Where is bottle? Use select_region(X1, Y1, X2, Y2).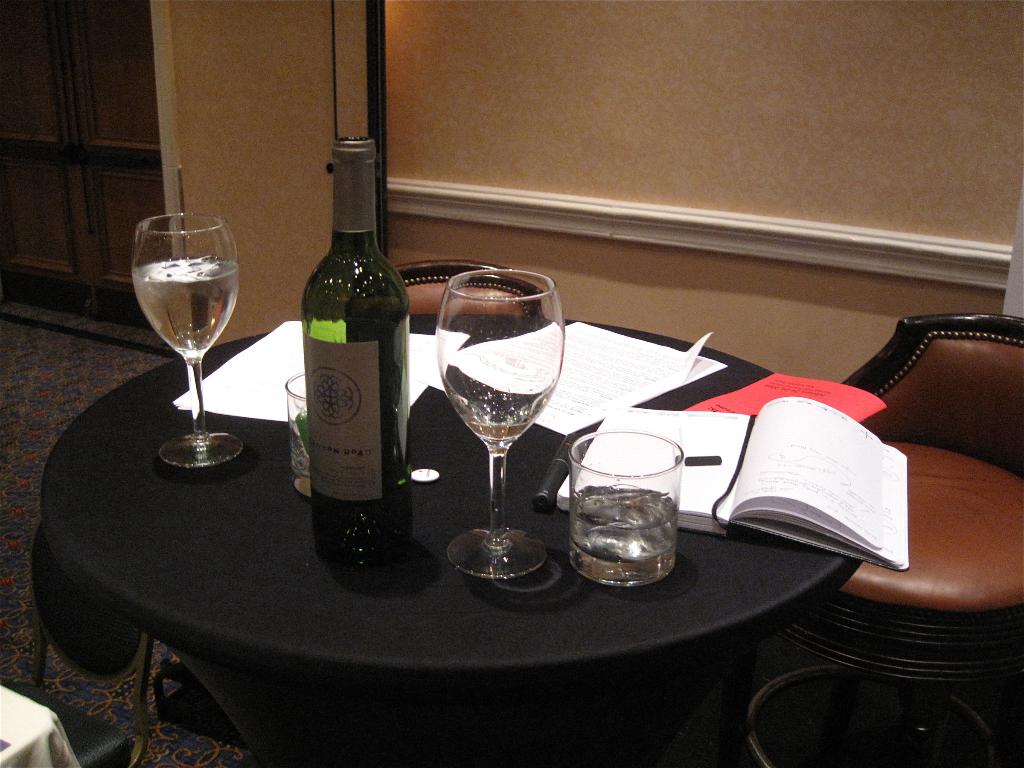
select_region(296, 134, 415, 575).
